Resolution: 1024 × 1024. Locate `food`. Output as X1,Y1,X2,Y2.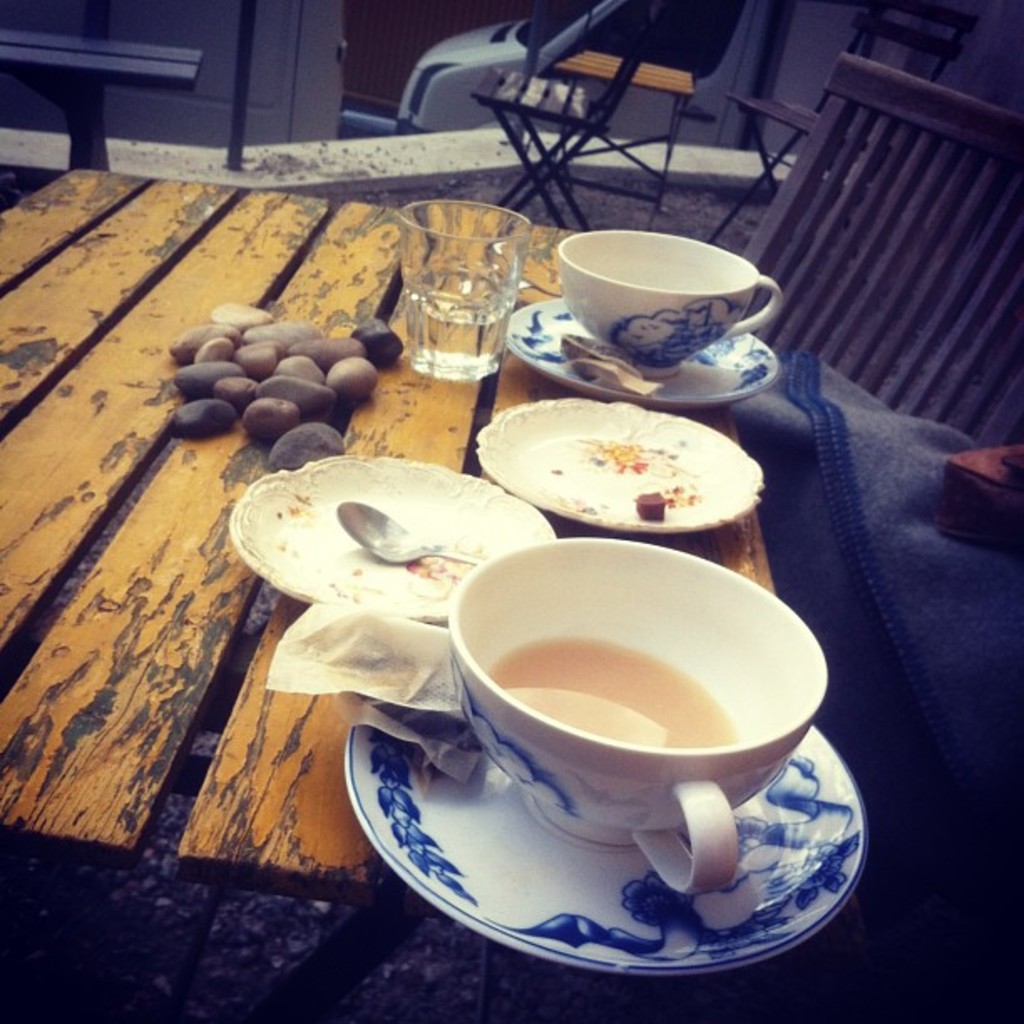
632,485,664,522.
